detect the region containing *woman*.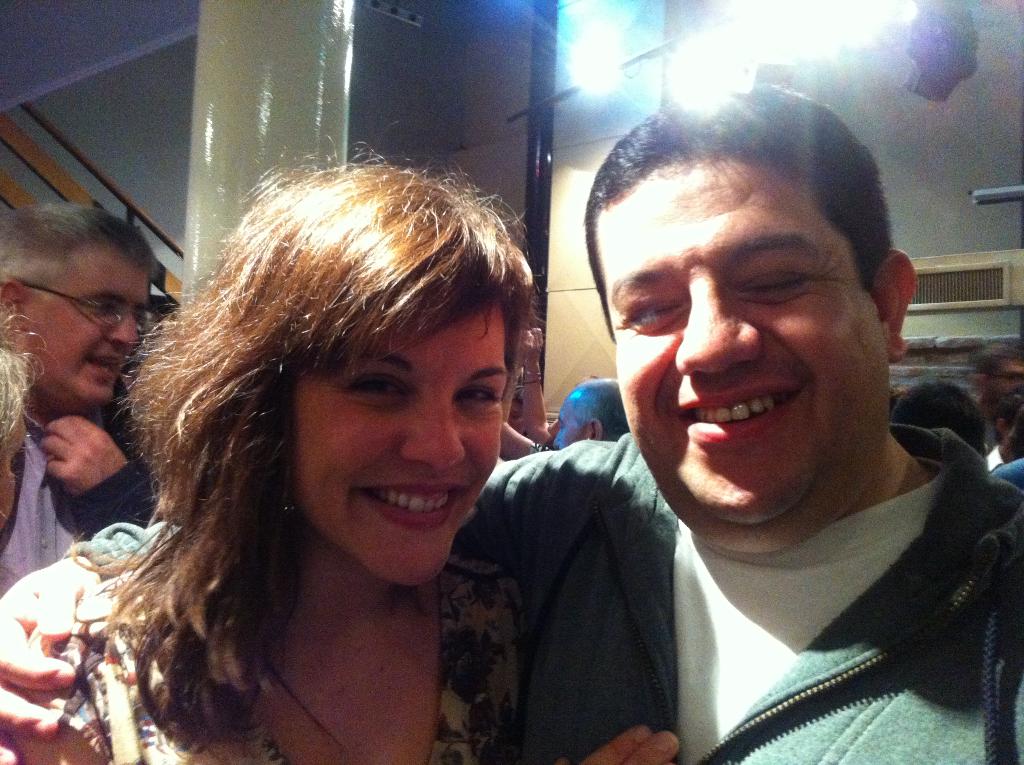
left=54, top=168, right=641, bottom=761.
